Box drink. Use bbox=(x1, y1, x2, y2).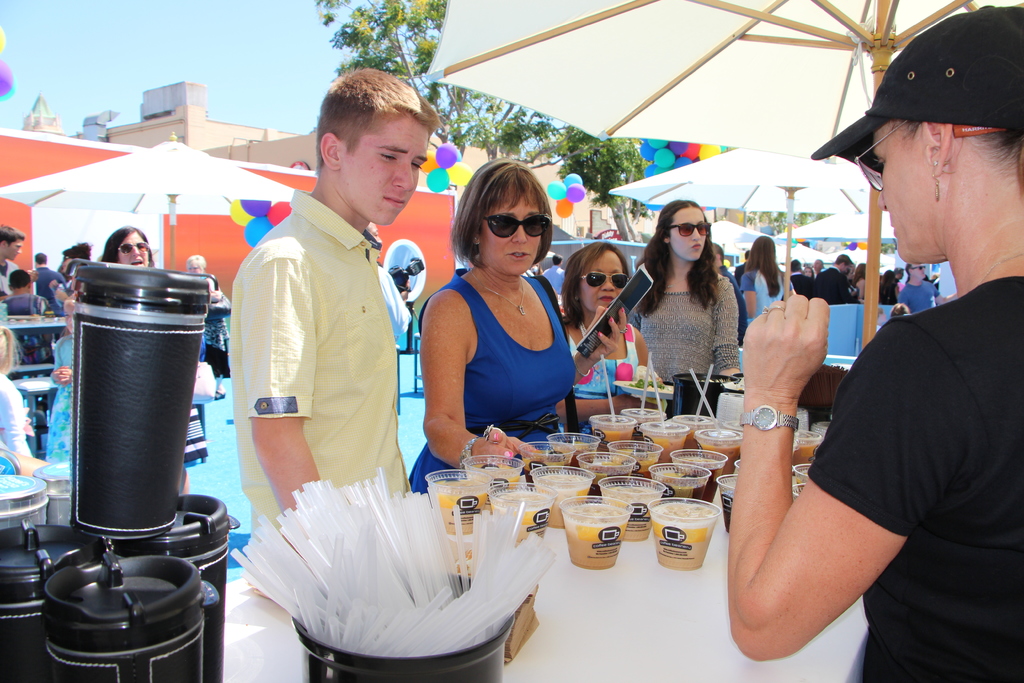
bbox=(431, 497, 490, 539).
